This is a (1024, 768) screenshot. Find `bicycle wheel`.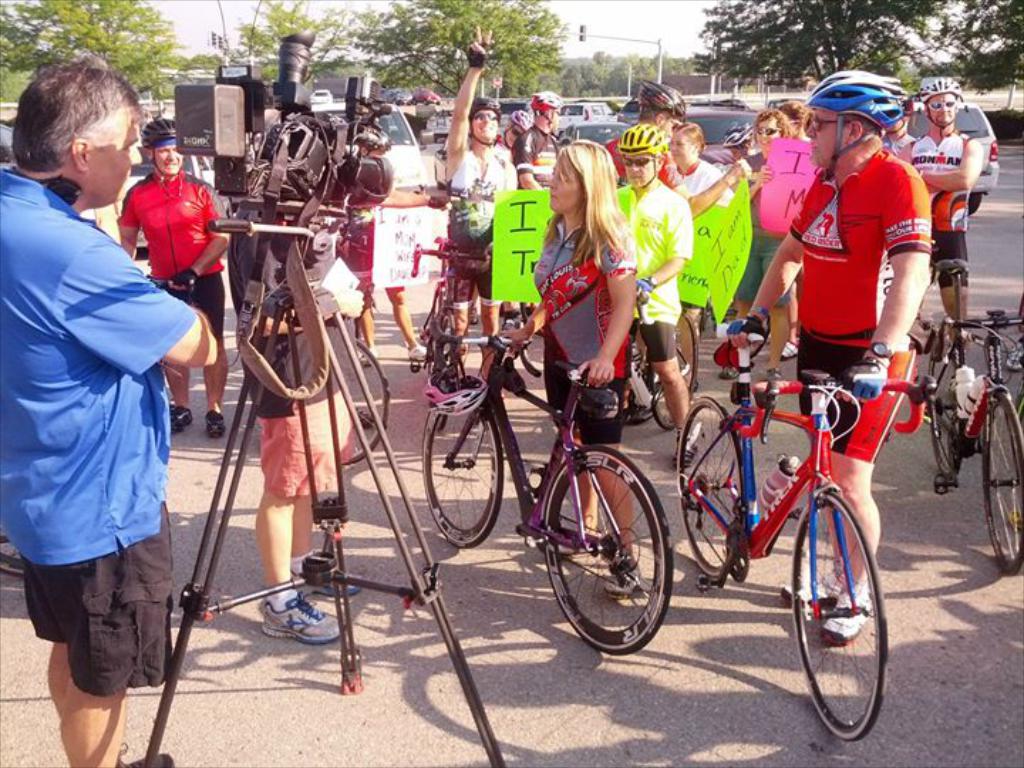
Bounding box: [left=418, top=394, right=503, bottom=548].
